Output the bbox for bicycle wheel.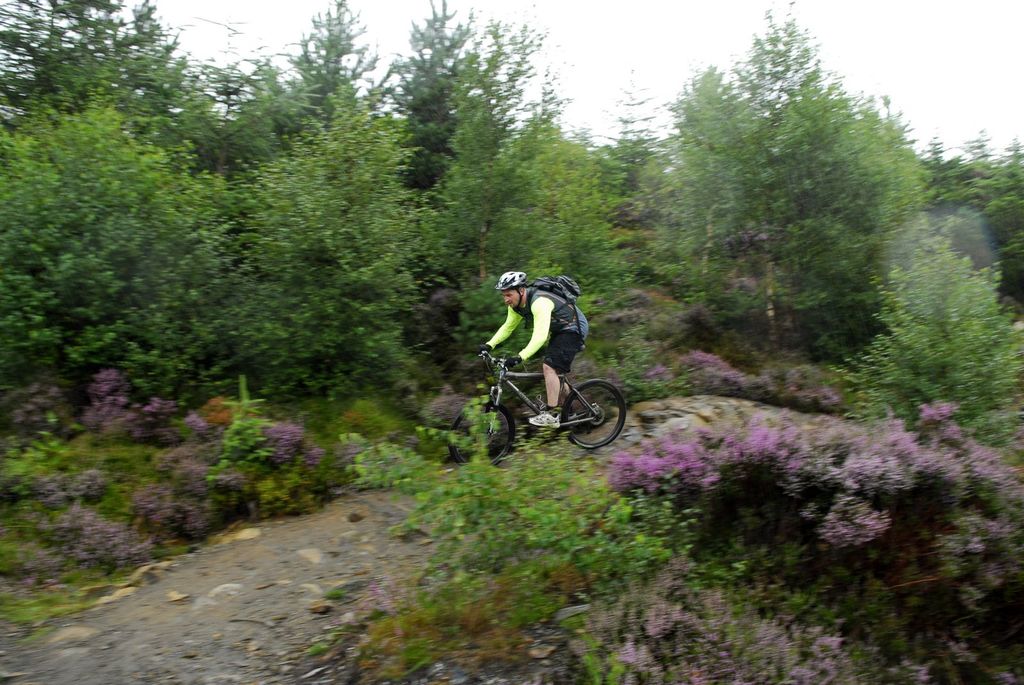
BBox(561, 376, 623, 455).
